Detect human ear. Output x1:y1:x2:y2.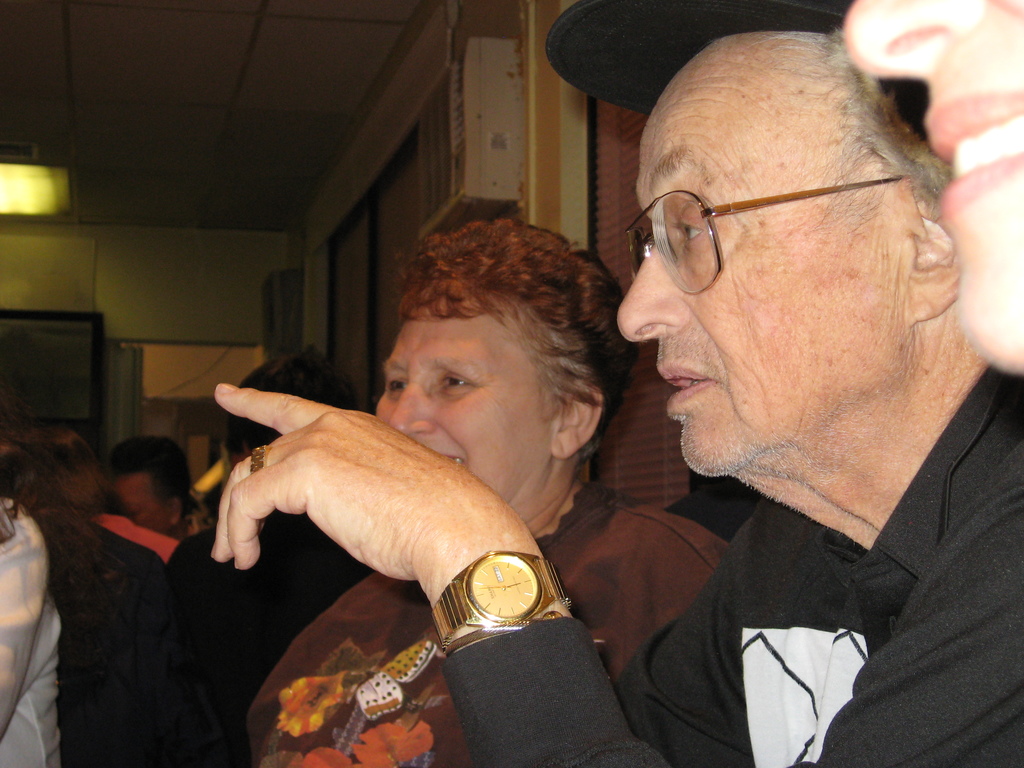
899:172:961:320.
